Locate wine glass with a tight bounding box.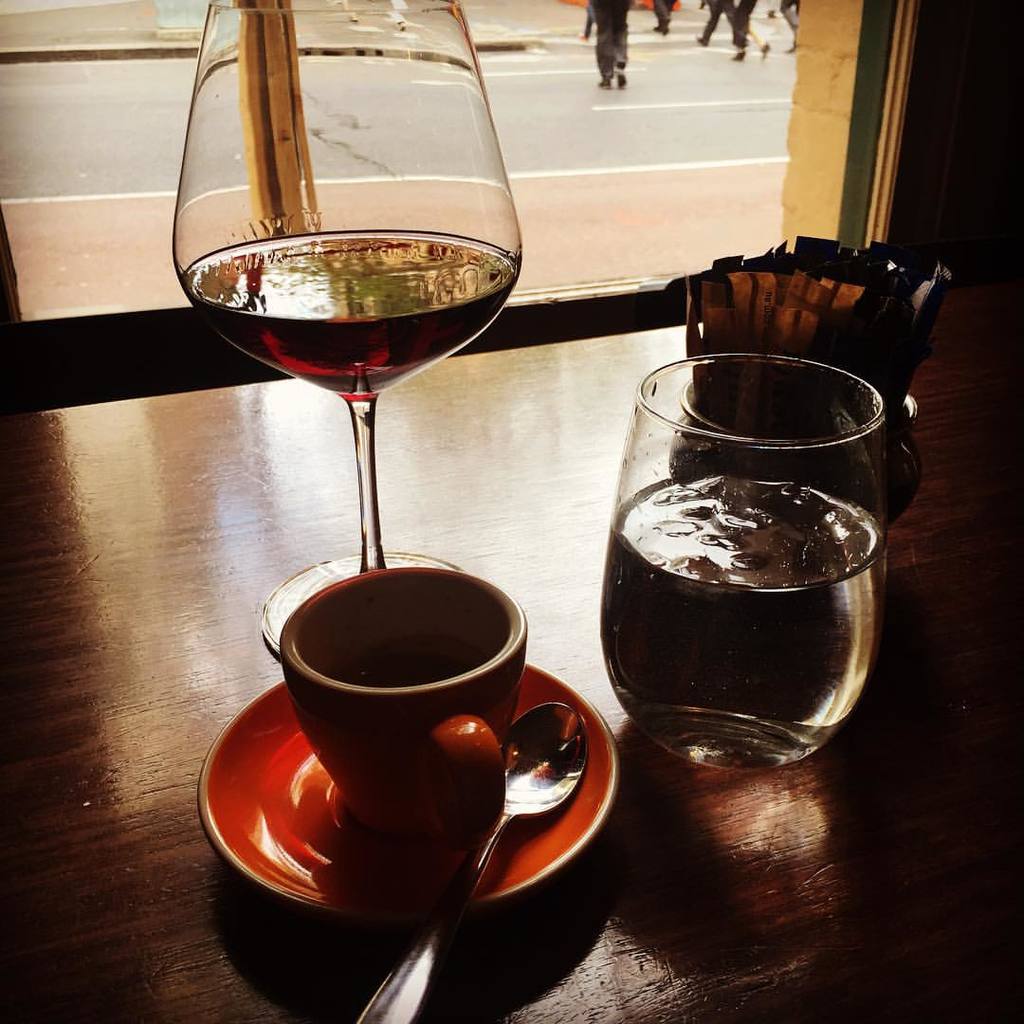
[left=599, top=353, right=879, bottom=765].
